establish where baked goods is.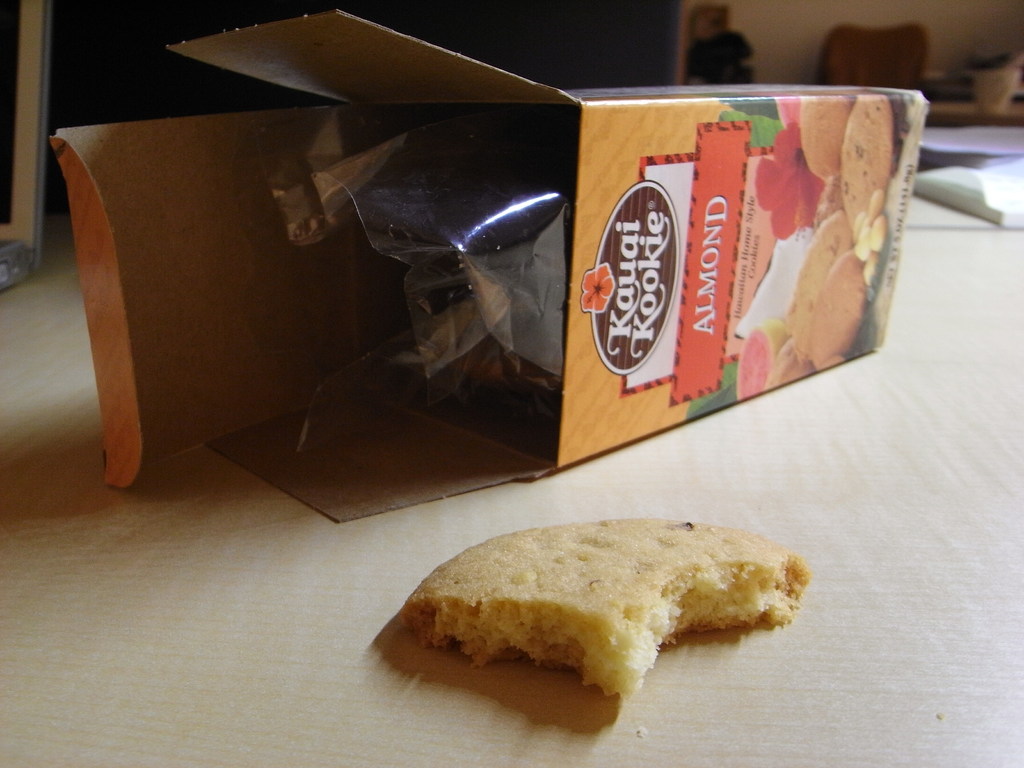
Established at <box>842,90,897,236</box>.
